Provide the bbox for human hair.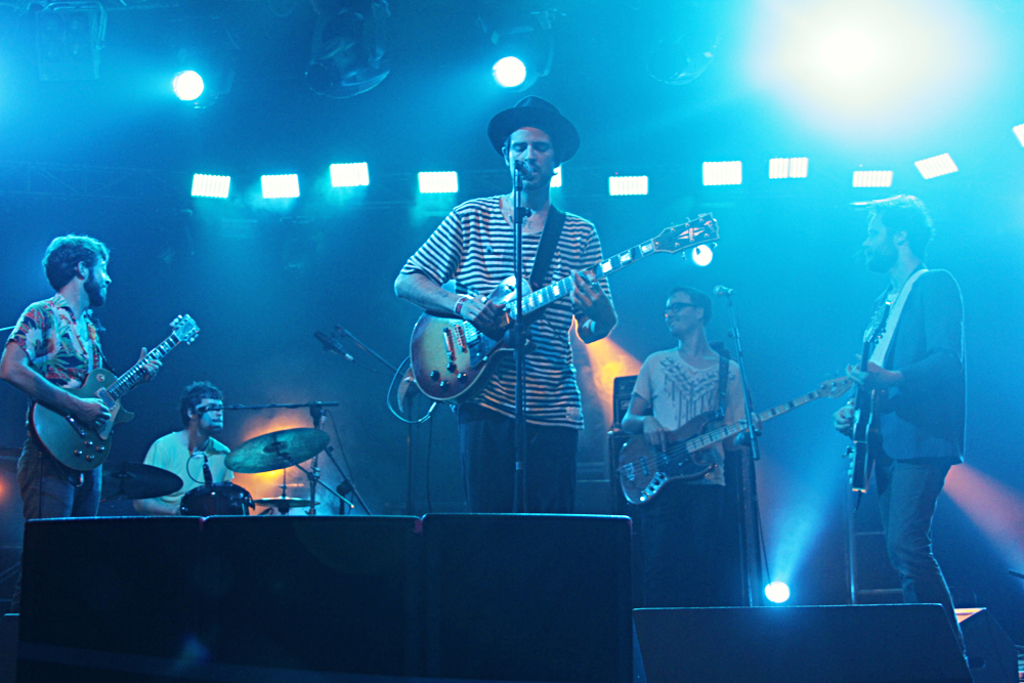
42:234:109:292.
